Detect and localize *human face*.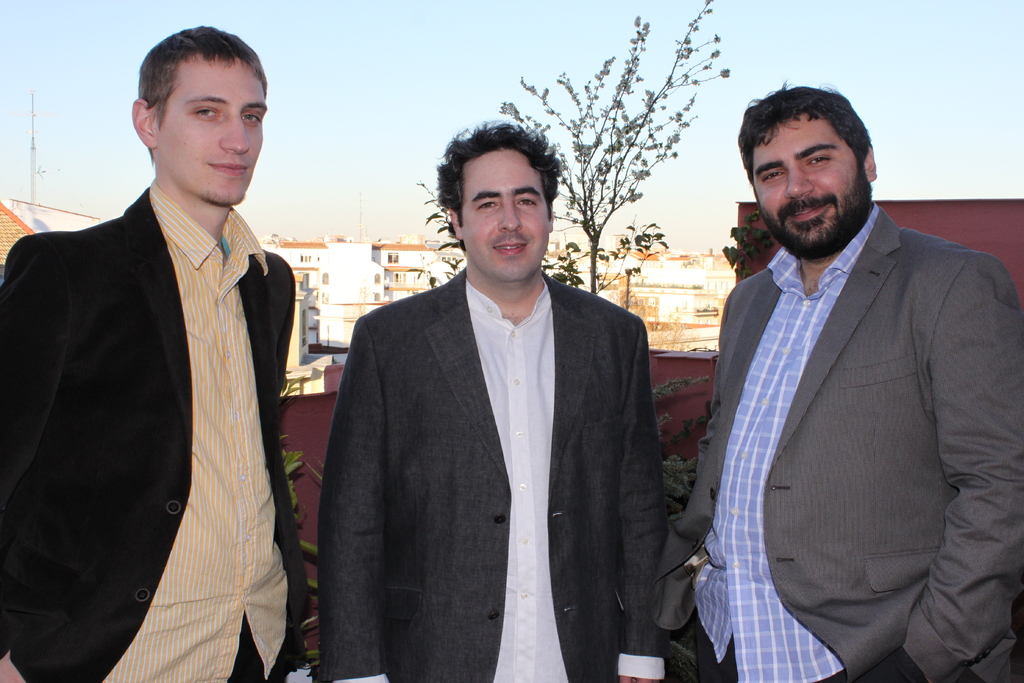
Localized at box(153, 51, 267, 209).
